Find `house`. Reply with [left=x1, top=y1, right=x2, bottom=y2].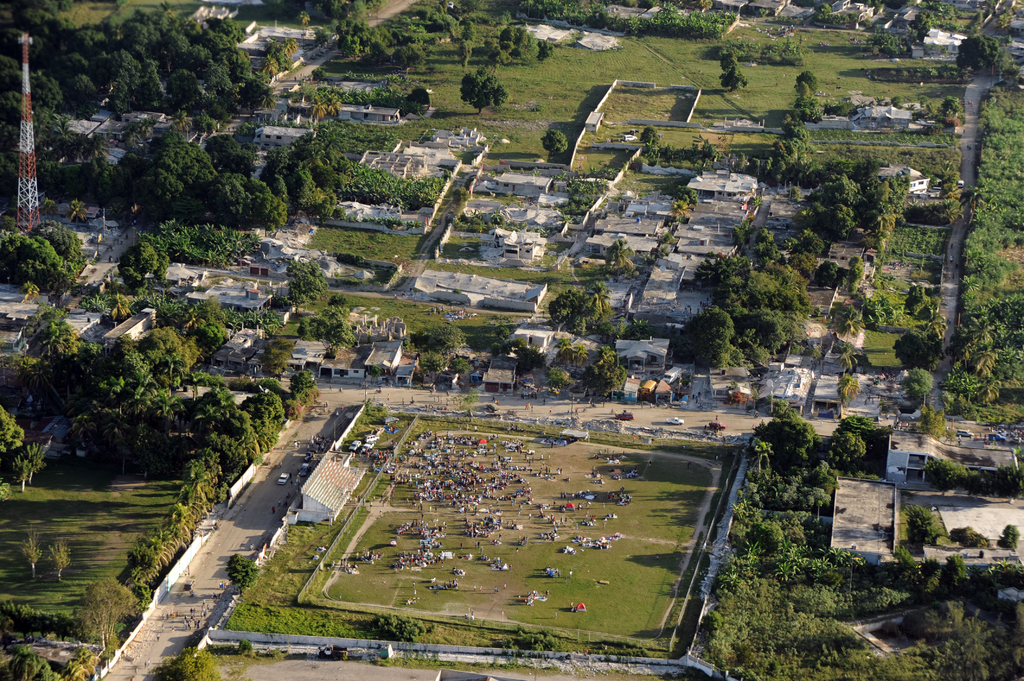
[left=690, top=167, right=771, bottom=204].
